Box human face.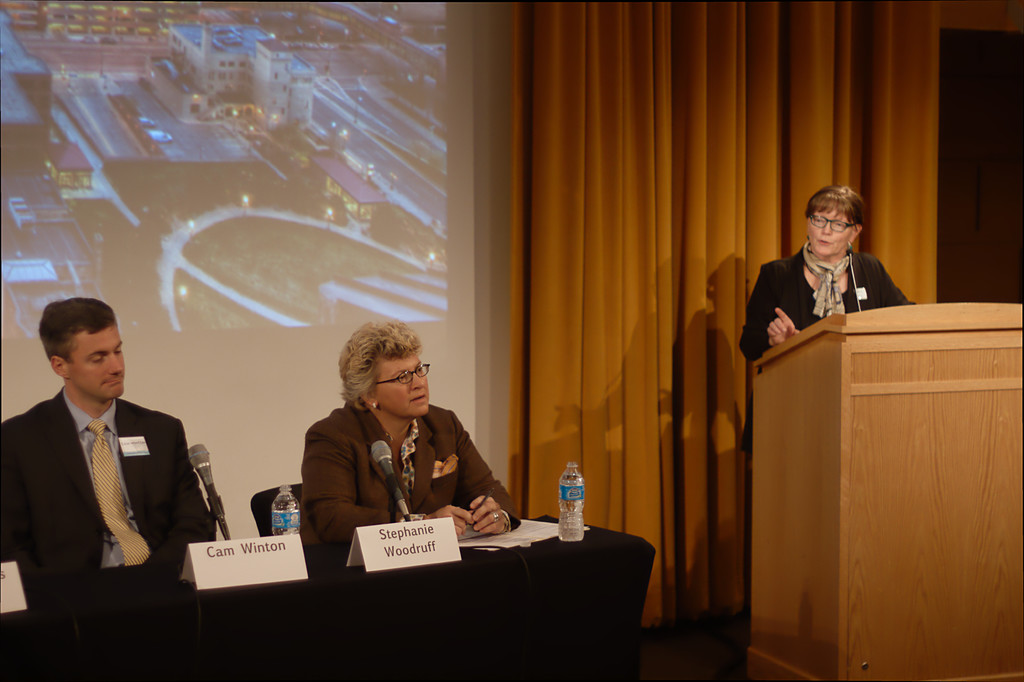
rect(74, 329, 125, 392).
